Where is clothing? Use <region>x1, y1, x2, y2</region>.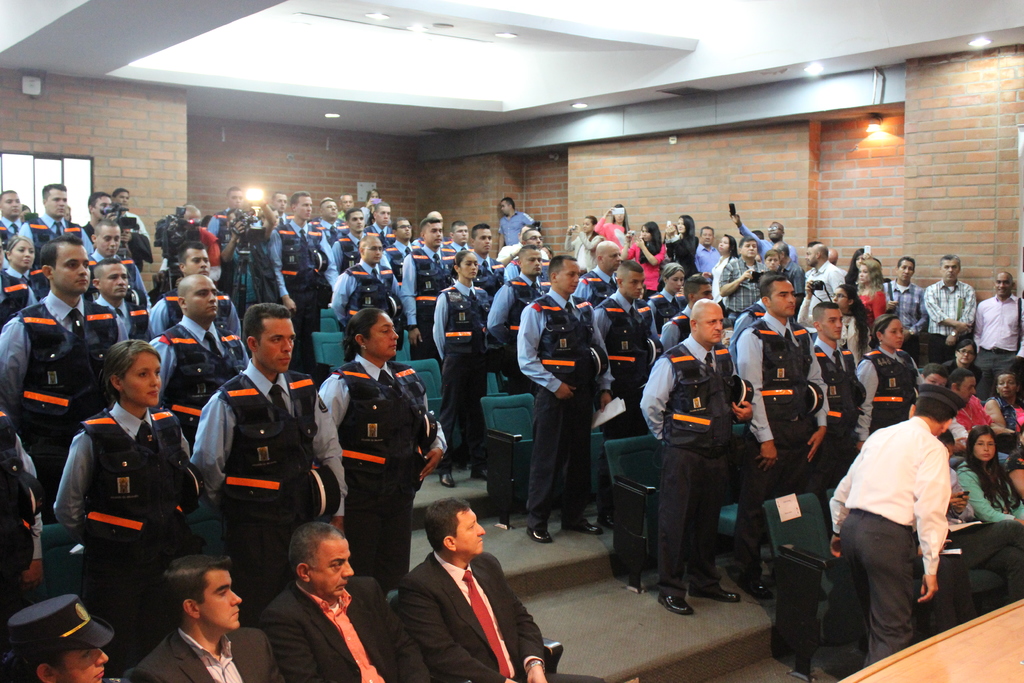
<region>858, 291, 884, 324</region>.
